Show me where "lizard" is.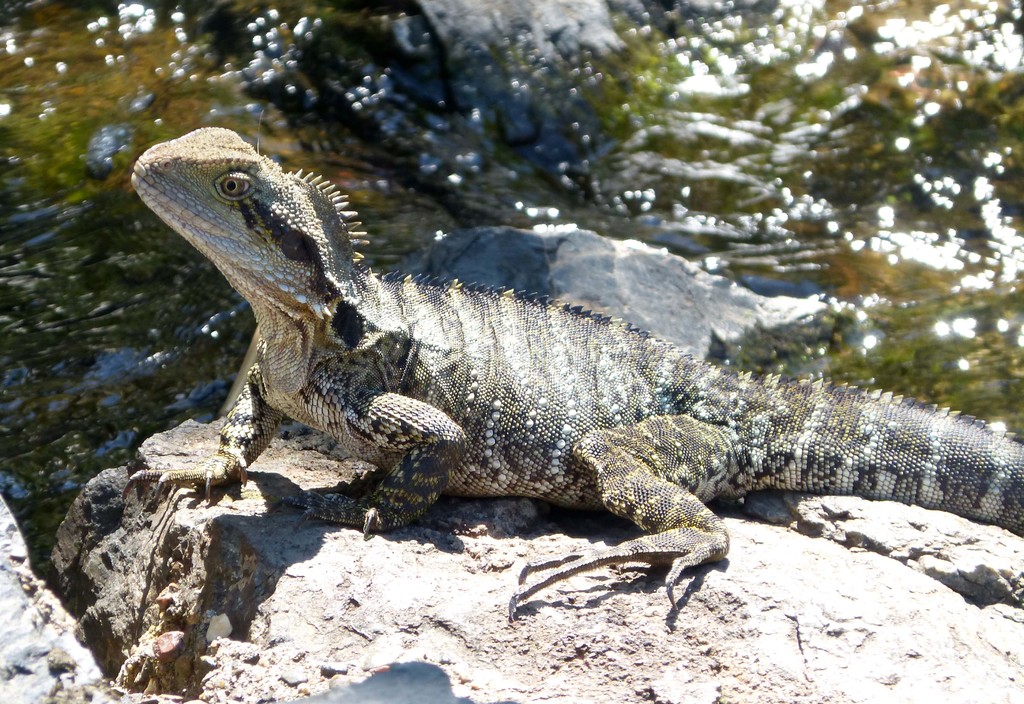
"lizard" is at 117 123 1023 623.
